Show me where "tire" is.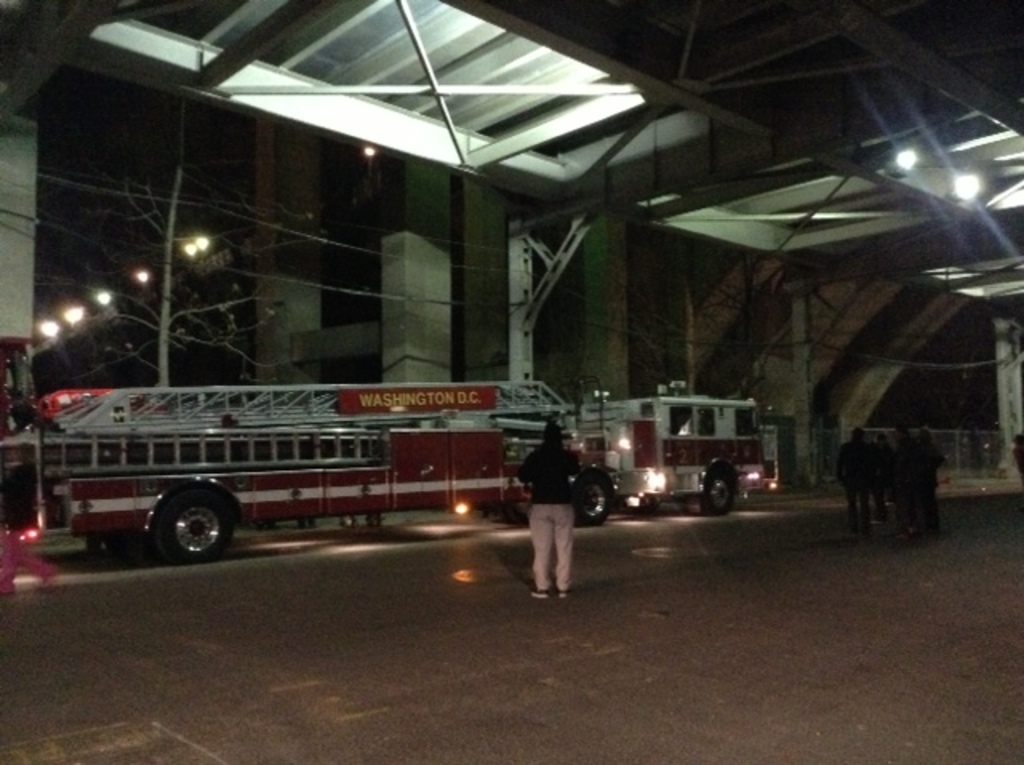
"tire" is at 136, 487, 229, 563.
